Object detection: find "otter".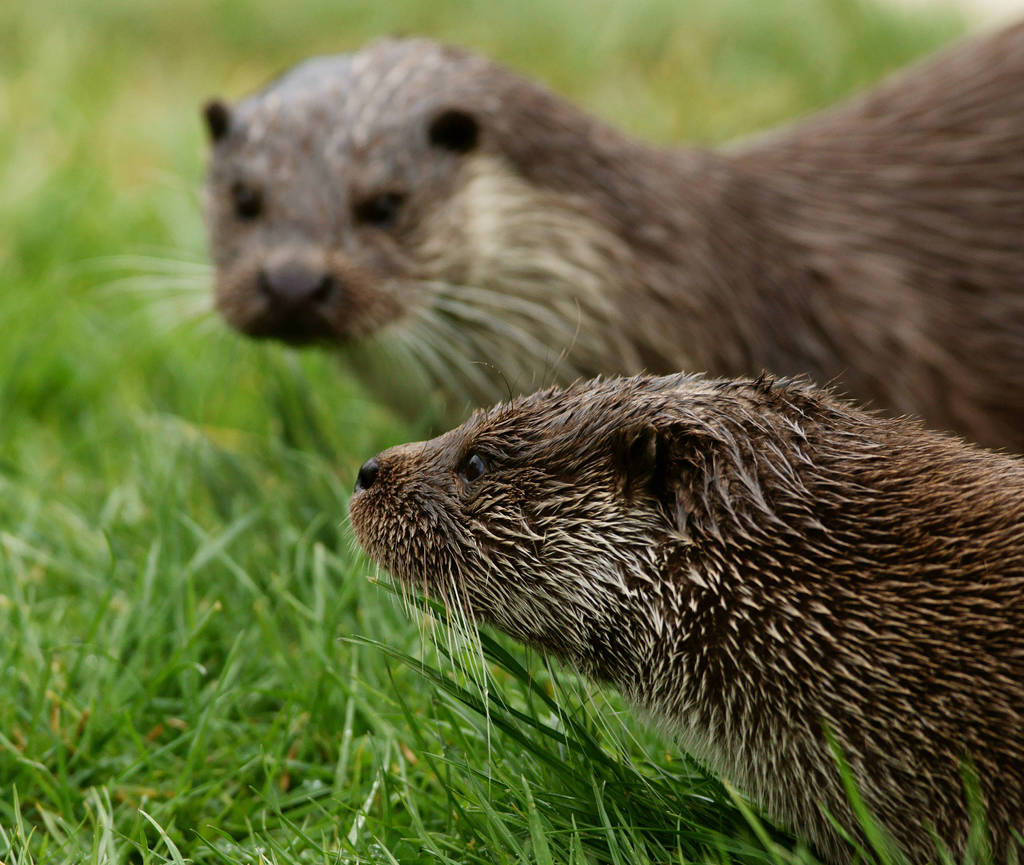
l=72, t=2, r=1023, b=457.
